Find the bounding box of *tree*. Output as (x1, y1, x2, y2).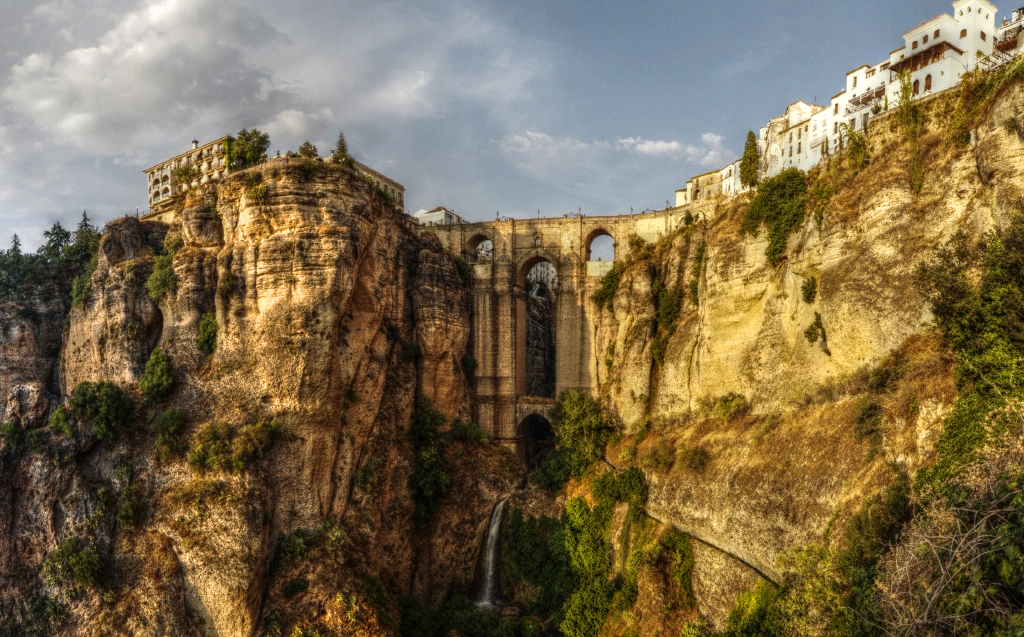
(546, 386, 623, 476).
